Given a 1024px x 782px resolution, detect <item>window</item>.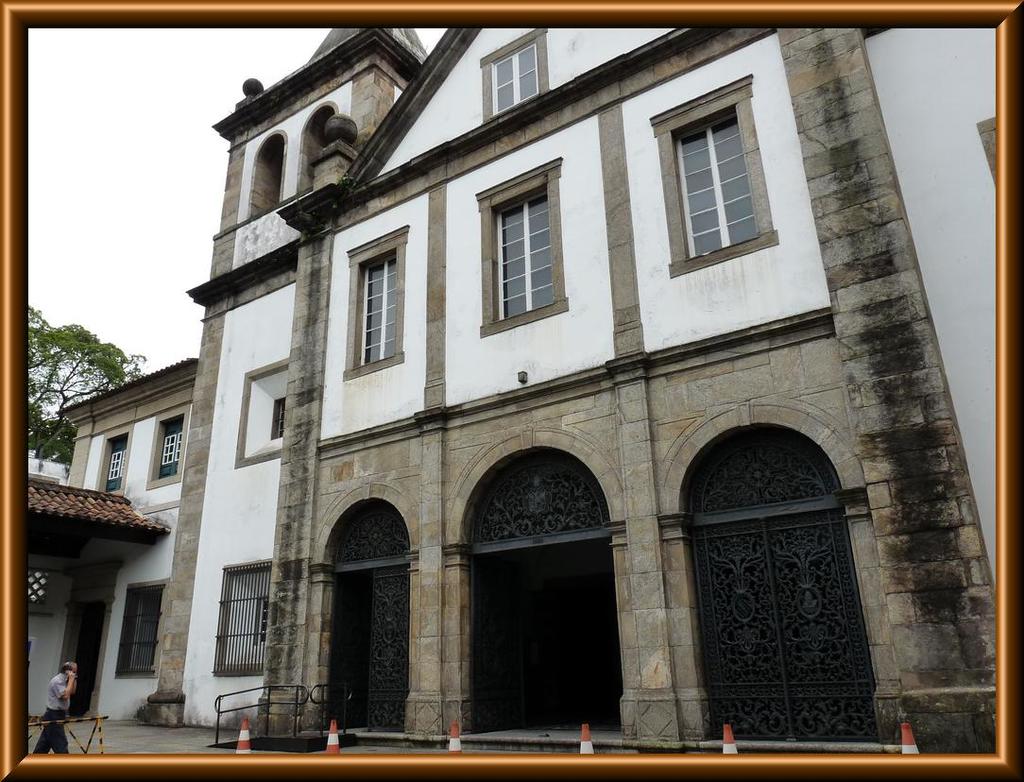
crop(677, 90, 778, 267).
